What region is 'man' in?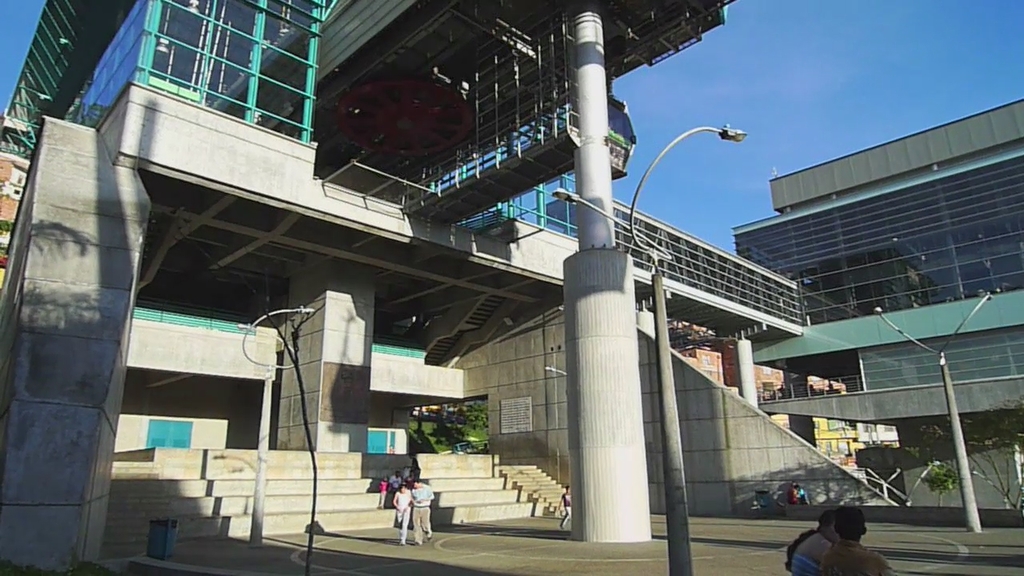
bbox=[409, 482, 435, 550].
